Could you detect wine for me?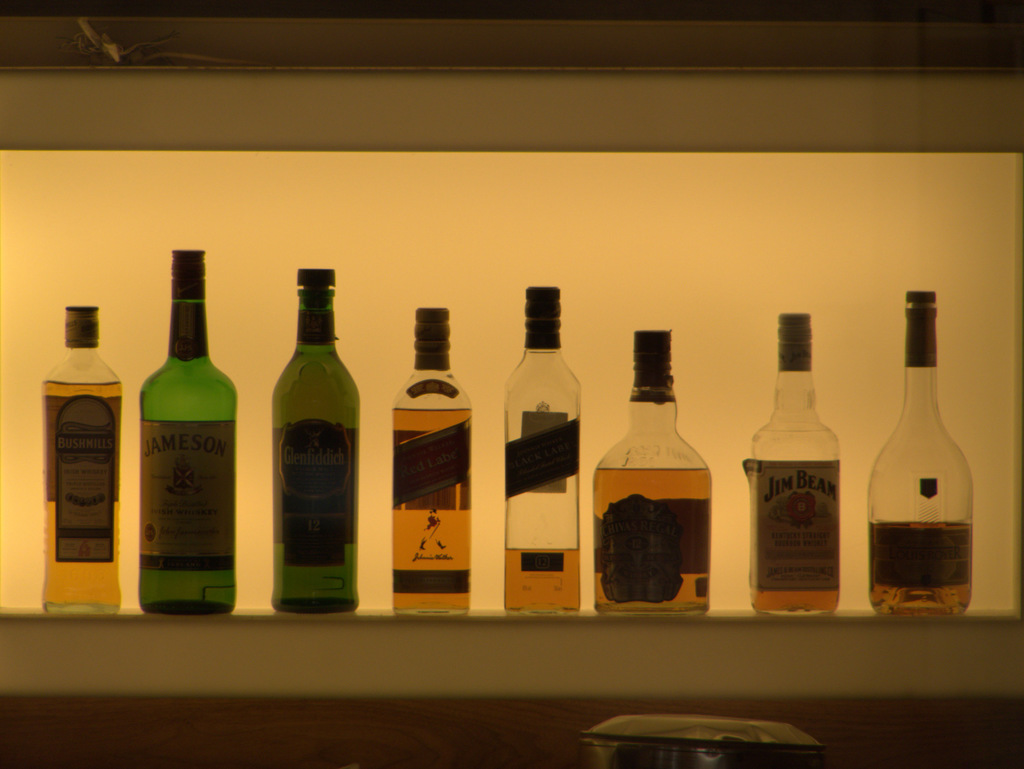
Detection result: region(139, 240, 238, 616).
